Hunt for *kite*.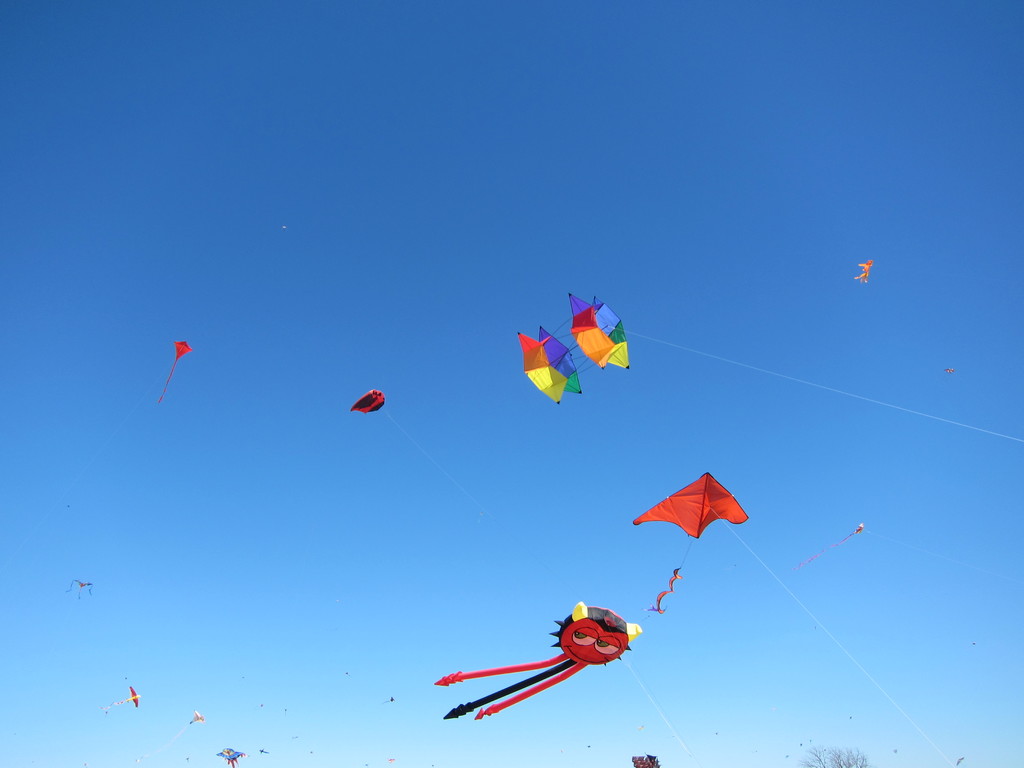
Hunted down at {"x1": 97, "y1": 683, "x2": 140, "y2": 710}.
